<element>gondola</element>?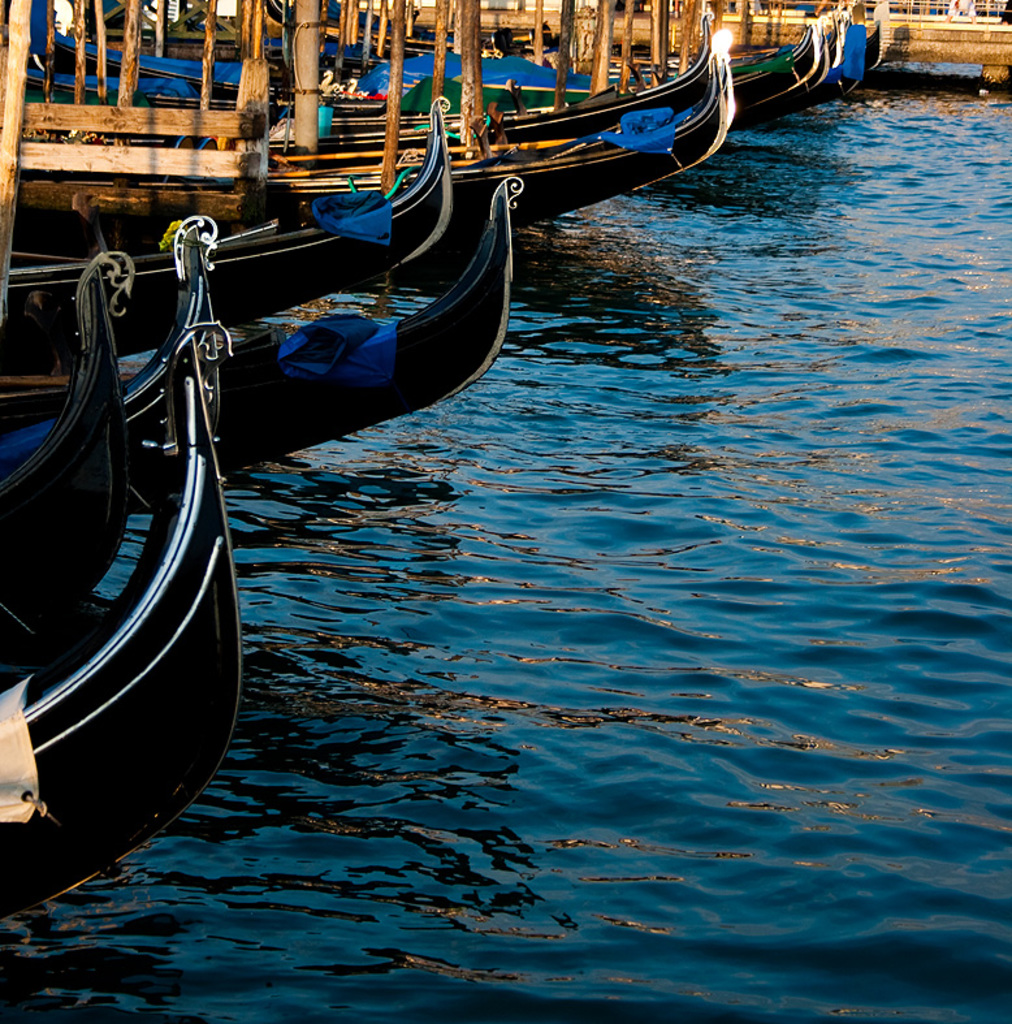
[left=189, top=5, right=825, bottom=143]
